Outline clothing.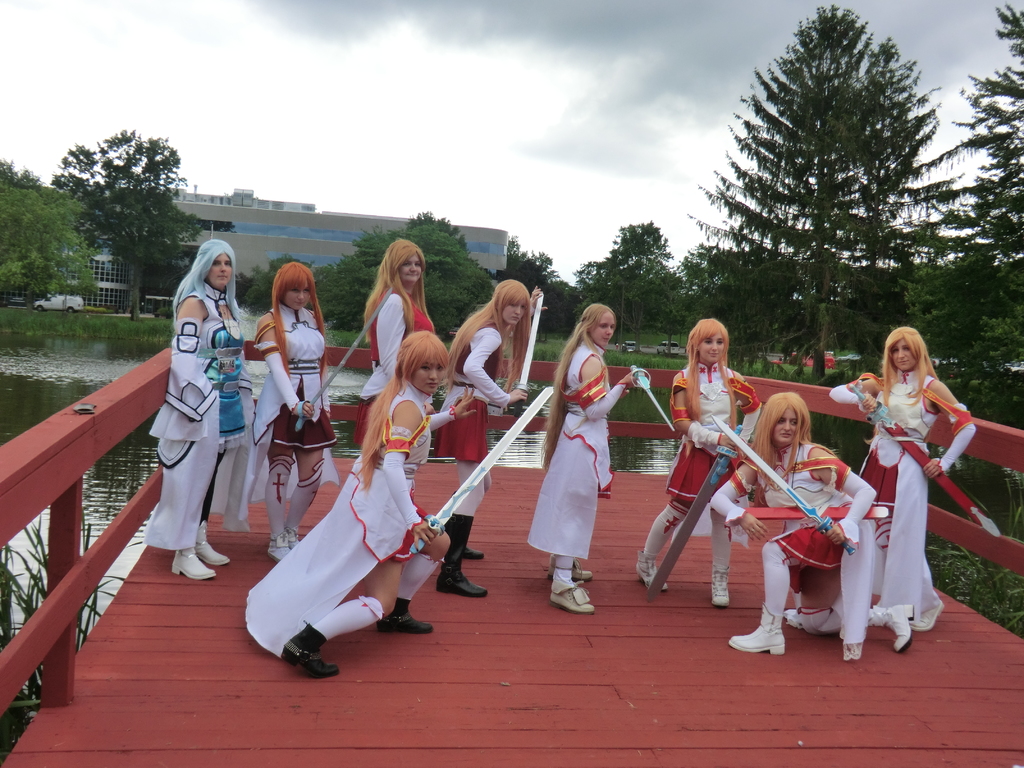
Outline: 246/378/431/659.
